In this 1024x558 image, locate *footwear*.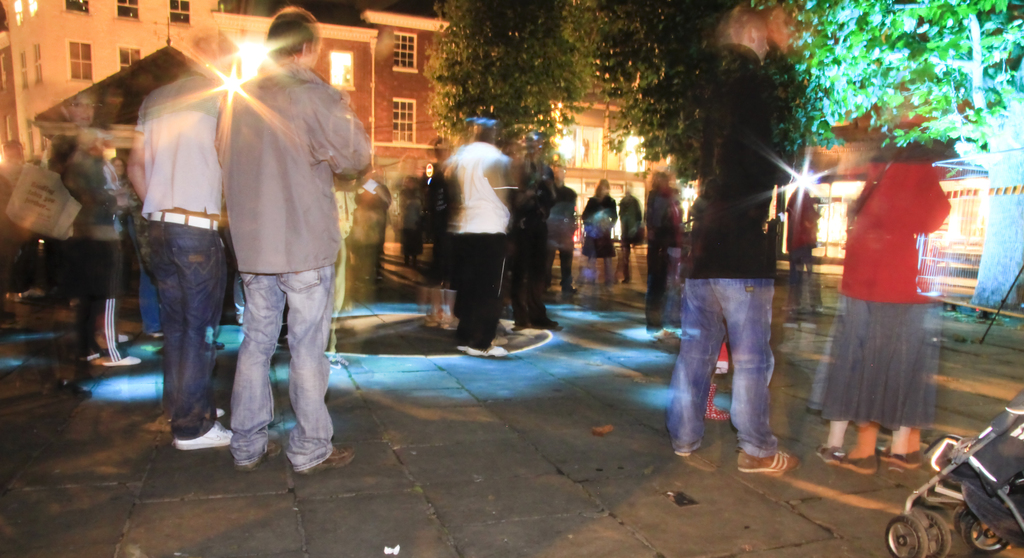
Bounding box: [876,444,922,469].
